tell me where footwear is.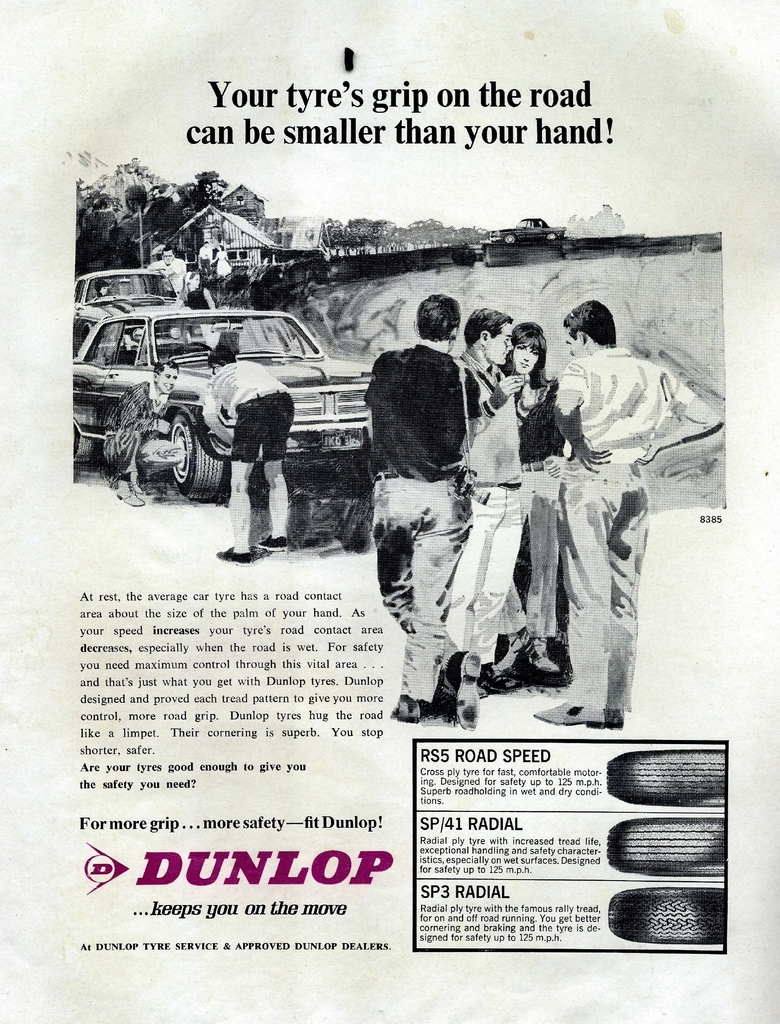
footwear is at Rect(217, 547, 252, 563).
